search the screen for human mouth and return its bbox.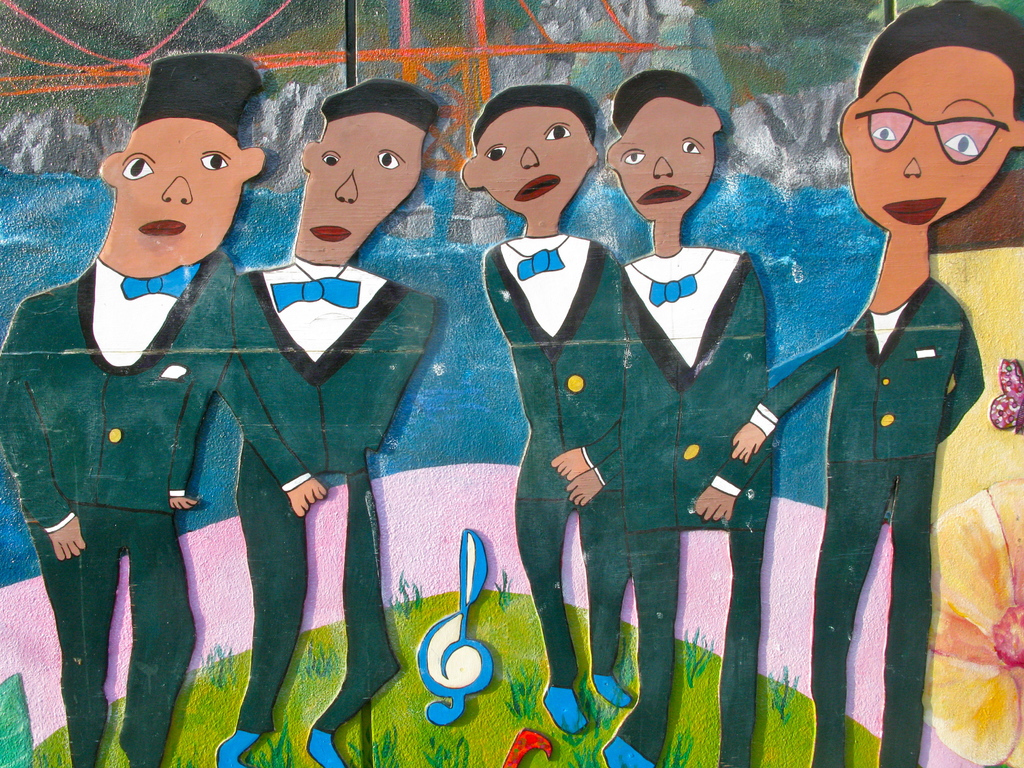
Found: <region>310, 225, 349, 241</region>.
